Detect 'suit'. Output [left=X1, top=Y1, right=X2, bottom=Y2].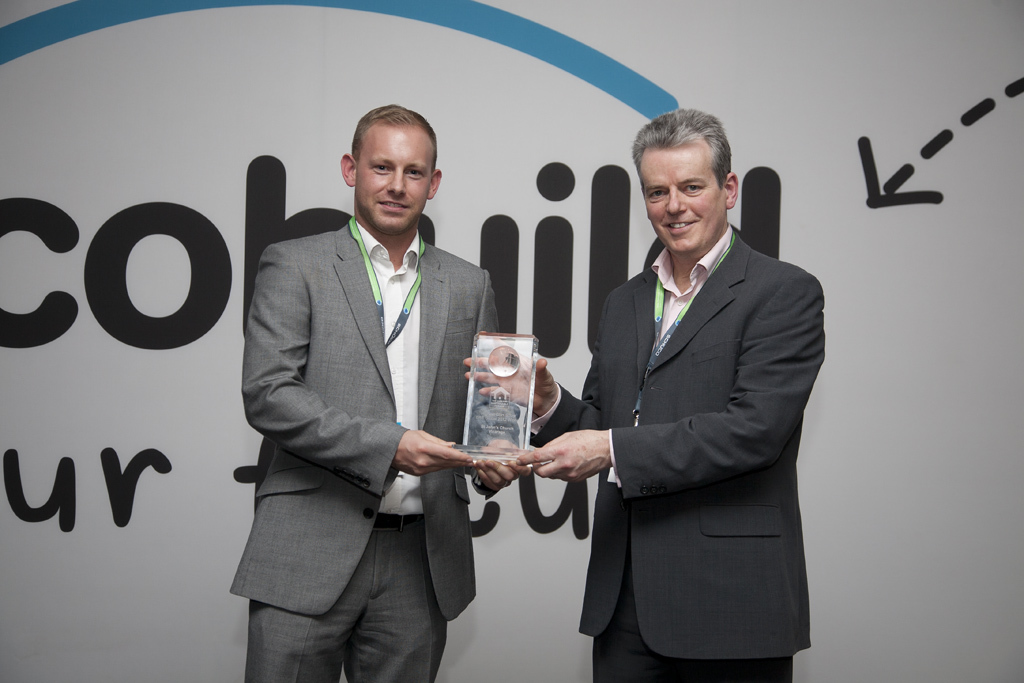
[left=226, top=215, right=502, bottom=682].
